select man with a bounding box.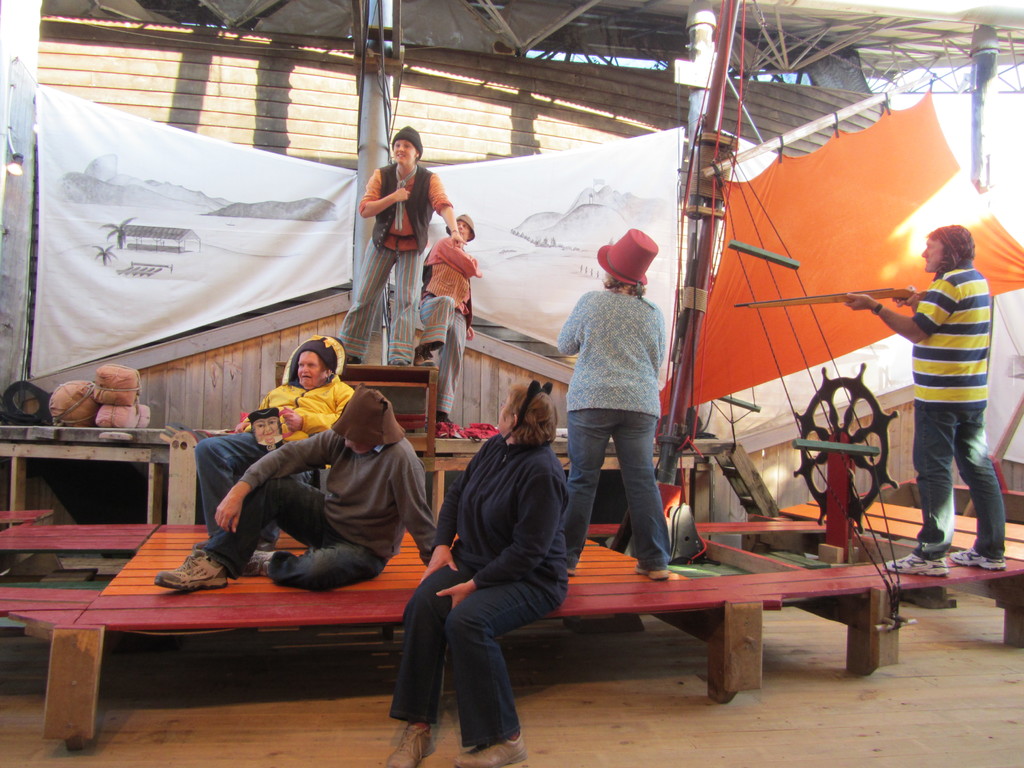
x1=260, y1=389, x2=433, y2=595.
